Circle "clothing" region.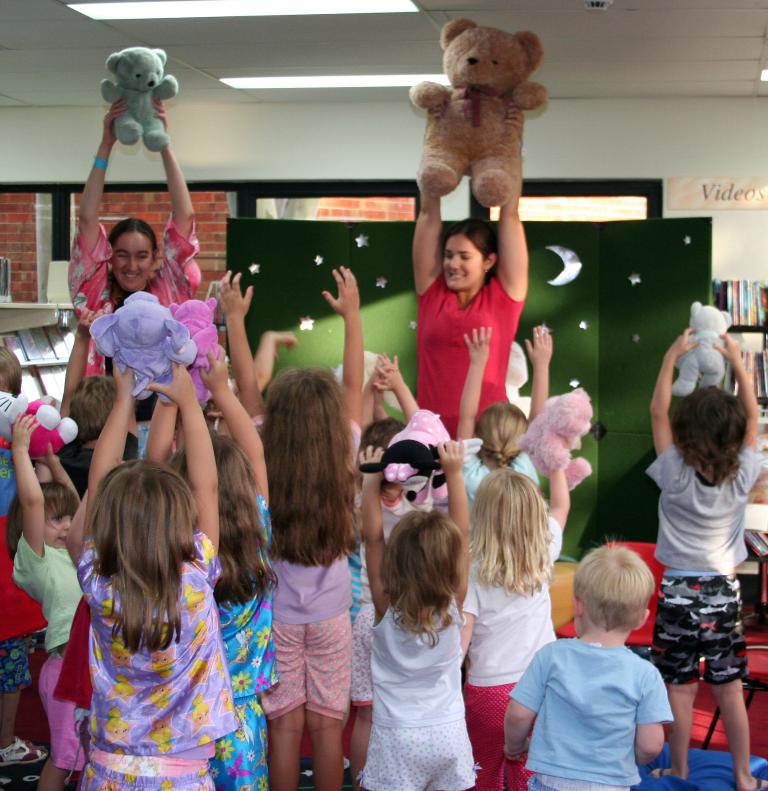
Region: detection(252, 482, 356, 725).
